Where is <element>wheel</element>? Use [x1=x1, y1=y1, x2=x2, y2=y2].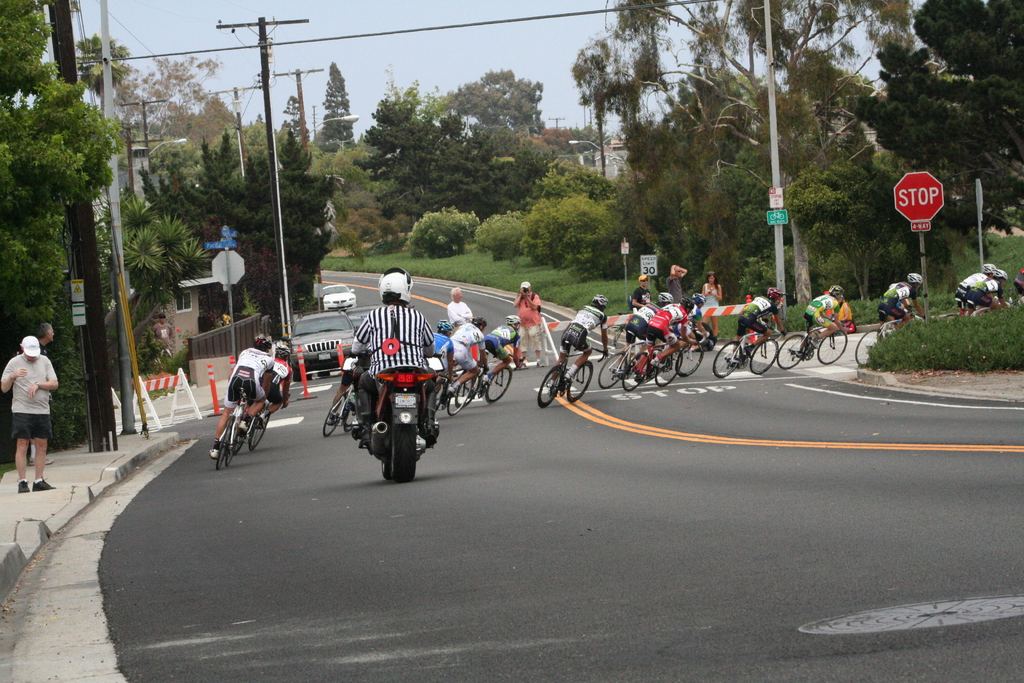
[x1=621, y1=347, x2=654, y2=391].
